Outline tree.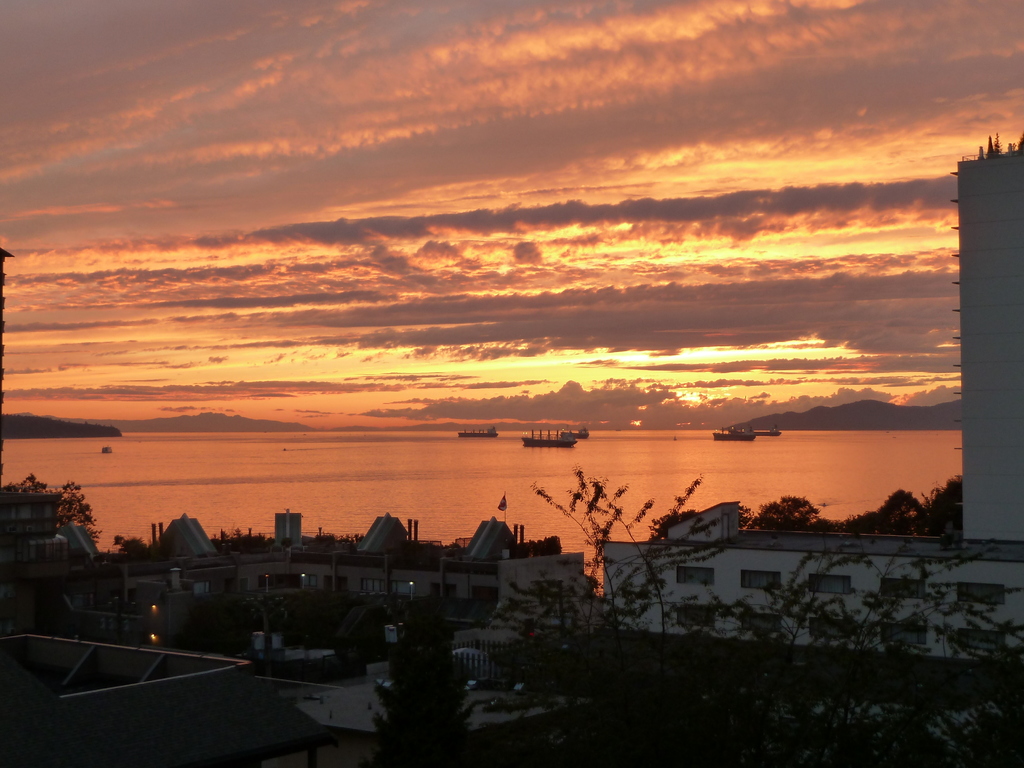
Outline: select_region(502, 465, 1023, 767).
